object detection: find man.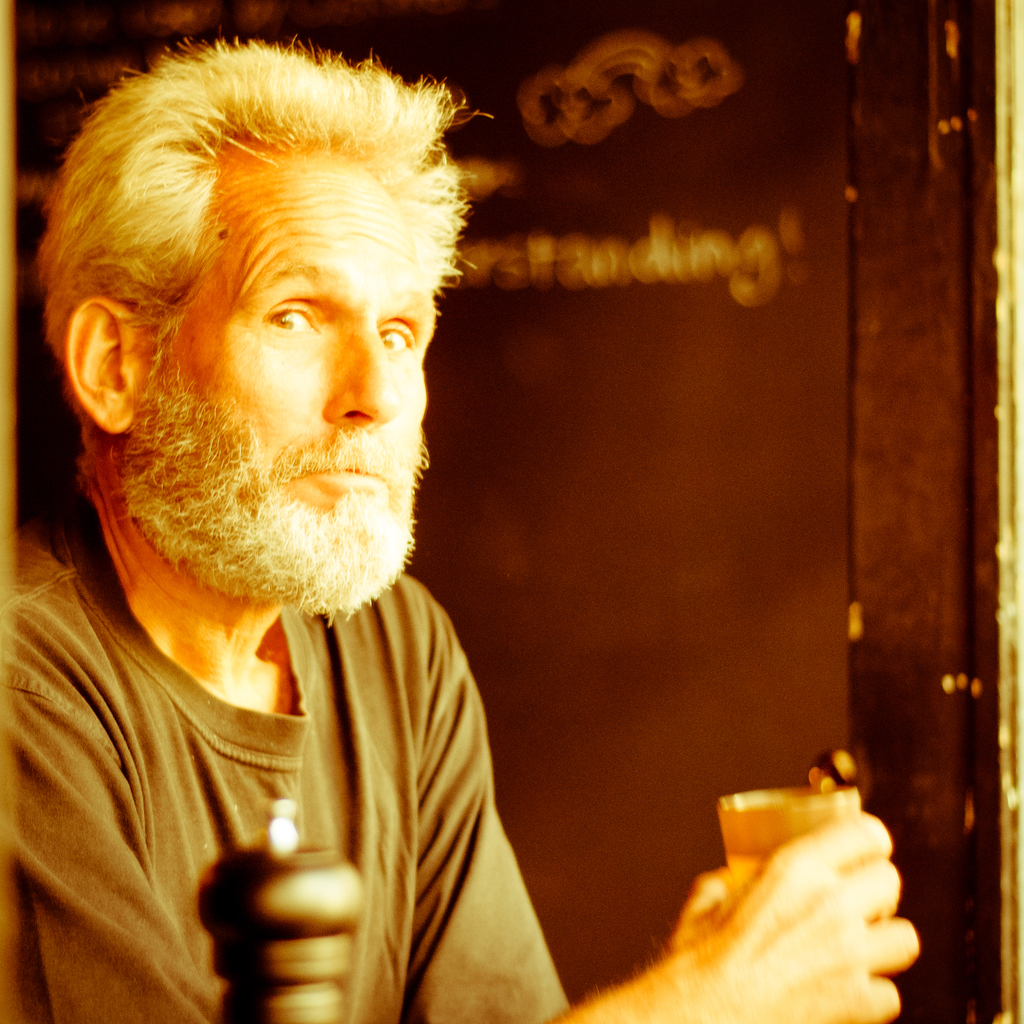
(x1=0, y1=22, x2=920, y2=1023).
